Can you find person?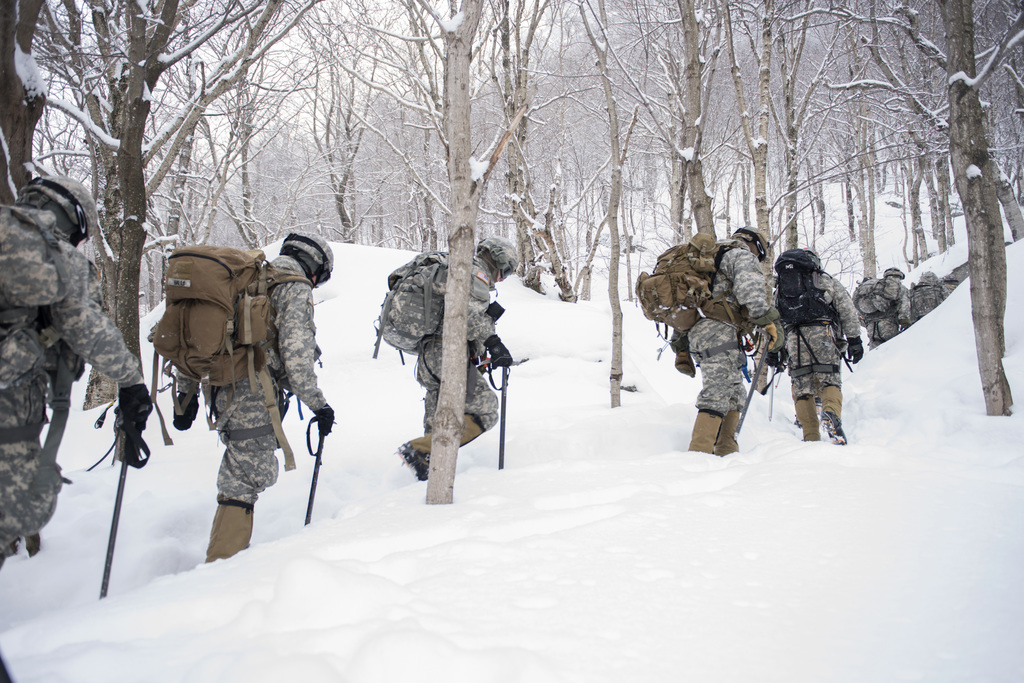
Yes, bounding box: select_region(0, 172, 147, 682).
